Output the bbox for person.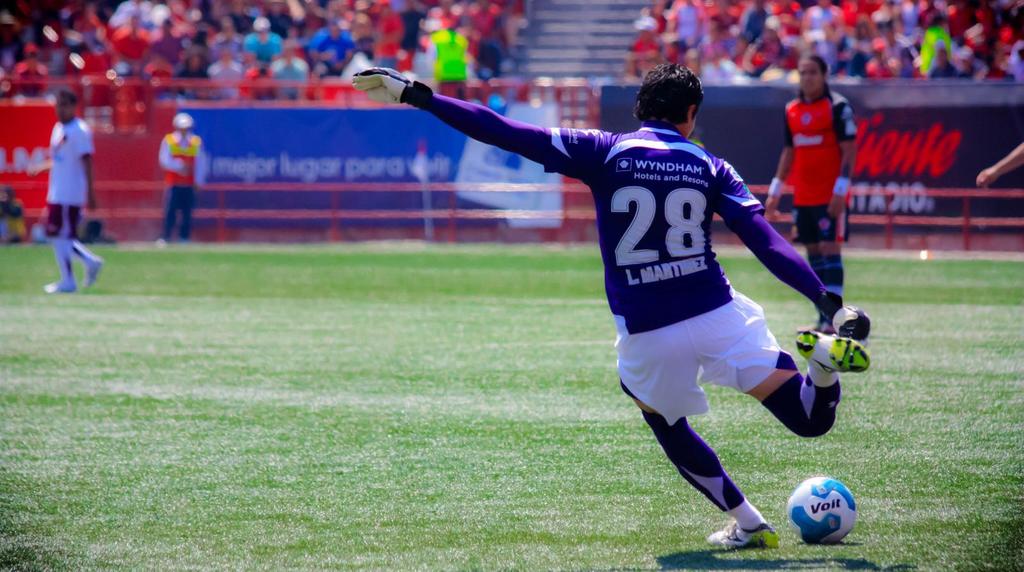
bbox=[764, 50, 858, 341].
